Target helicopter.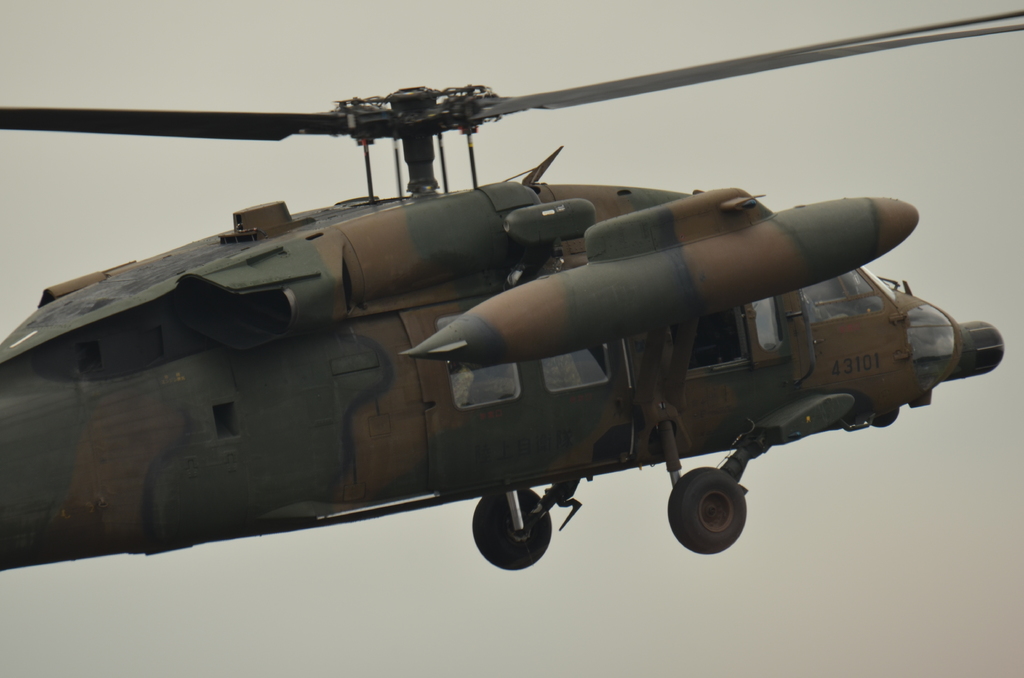
Target region: {"left": 13, "top": 35, "right": 1023, "bottom": 581}.
